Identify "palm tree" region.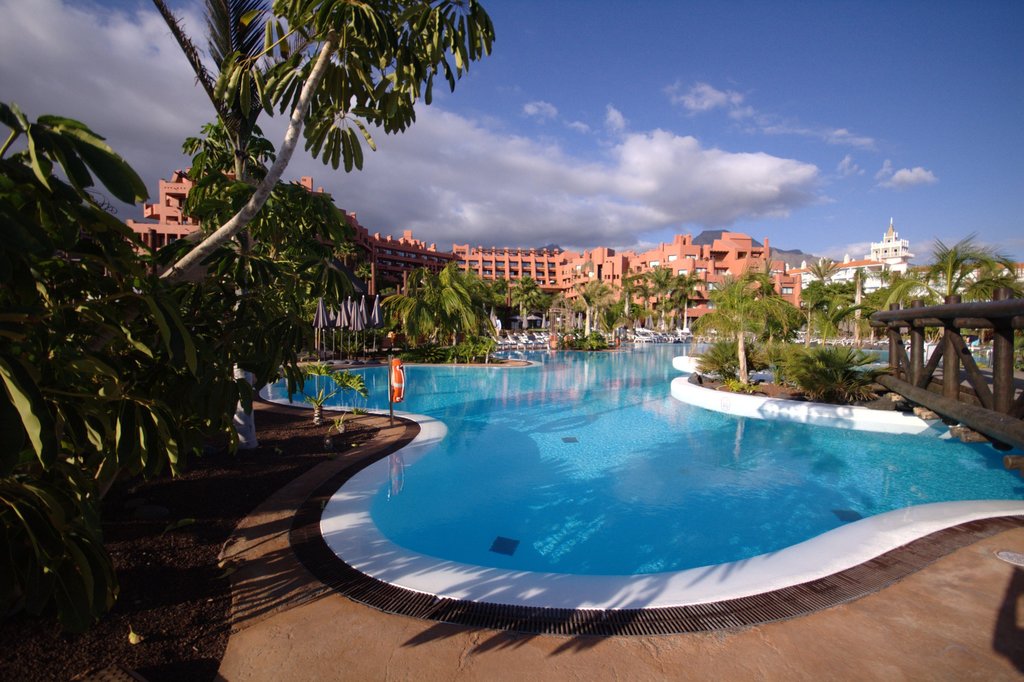
Region: 642,264,684,316.
